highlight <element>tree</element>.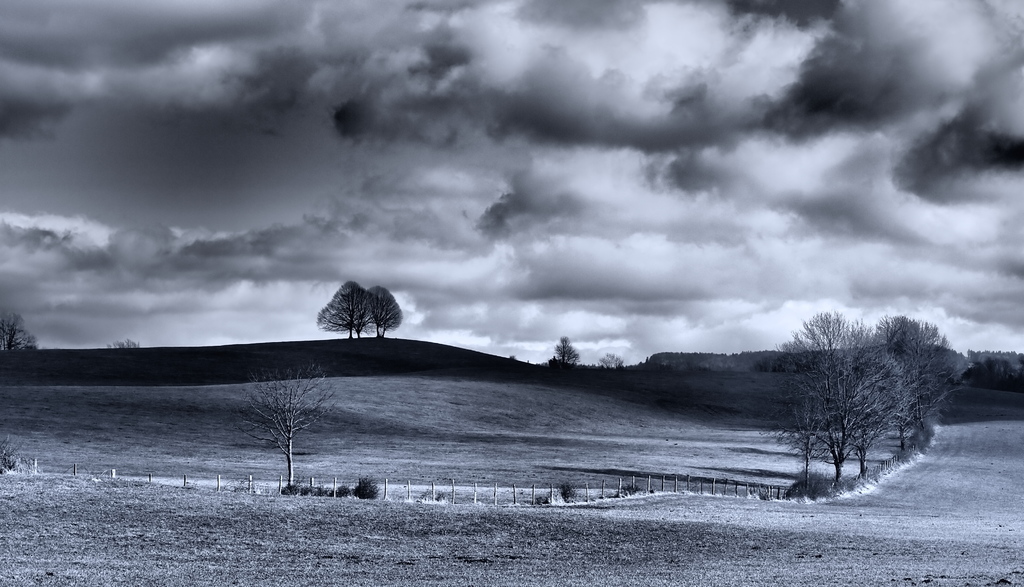
Highlighted region: bbox=(550, 337, 579, 369).
